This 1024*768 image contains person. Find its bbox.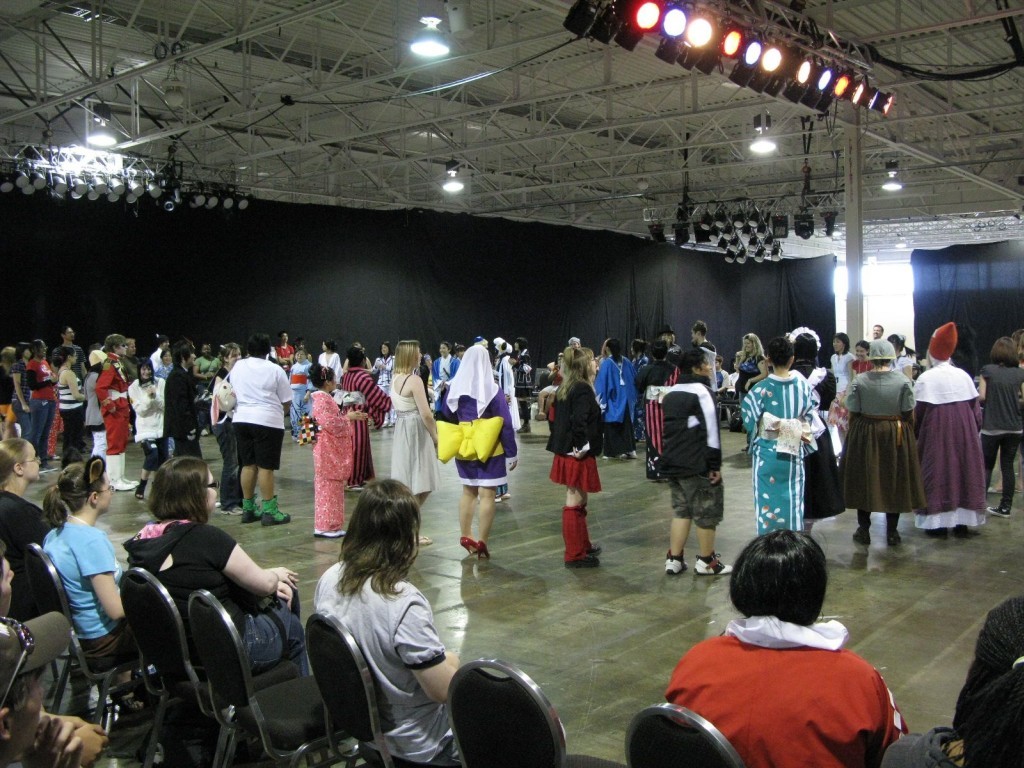
box=[905, 314, 998, 539].
